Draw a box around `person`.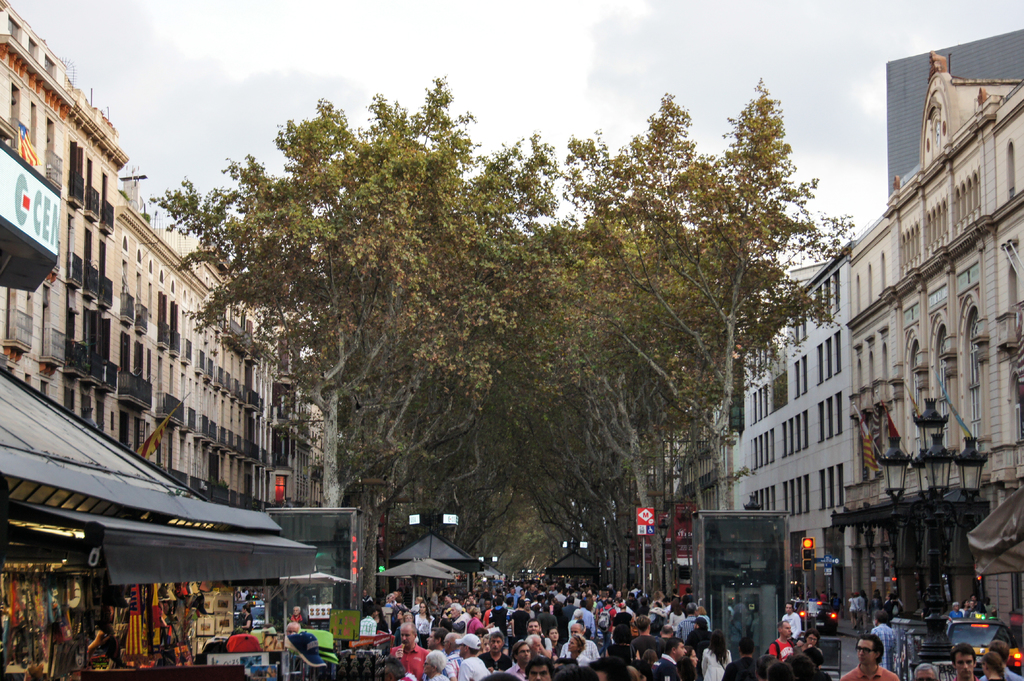
669 602 684 627.
